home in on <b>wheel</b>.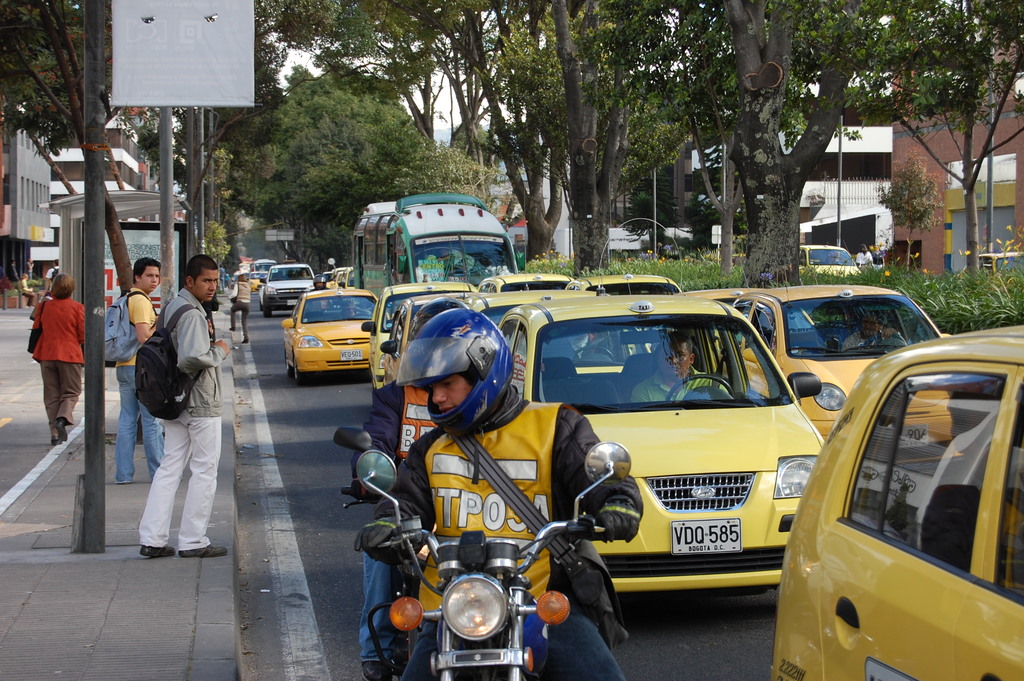
Homed in at bbox(295, 359, 301, 375).
